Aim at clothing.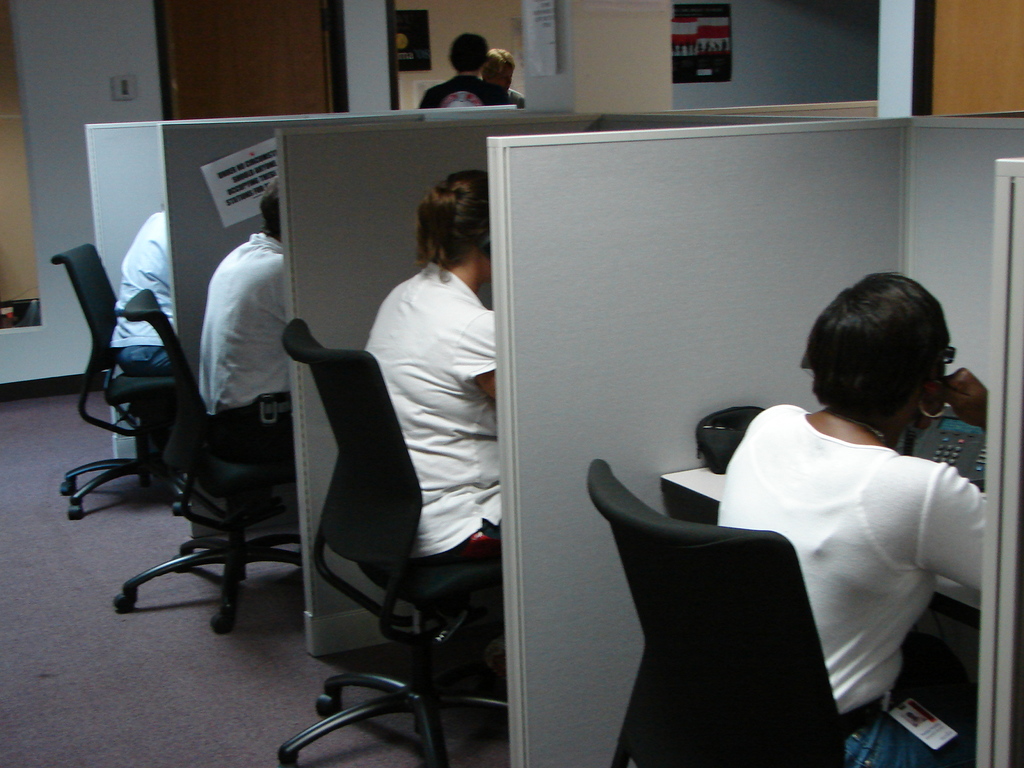
Aimed at locate(362, 266, 504, 611).
